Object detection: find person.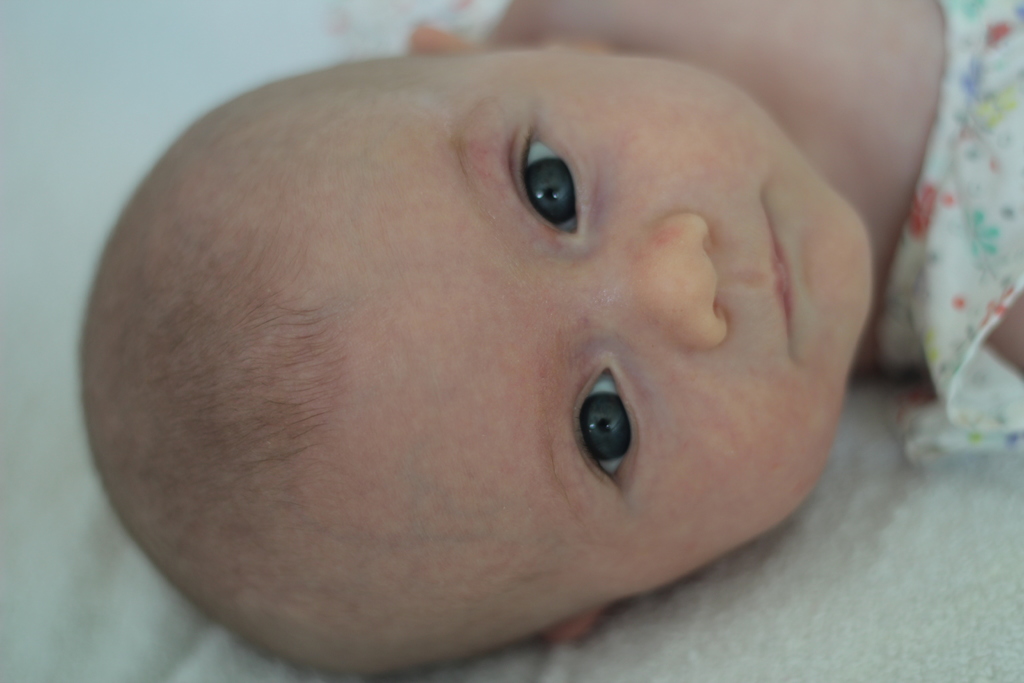
[x1=76, y1=0, x2=1023, y2=680].
